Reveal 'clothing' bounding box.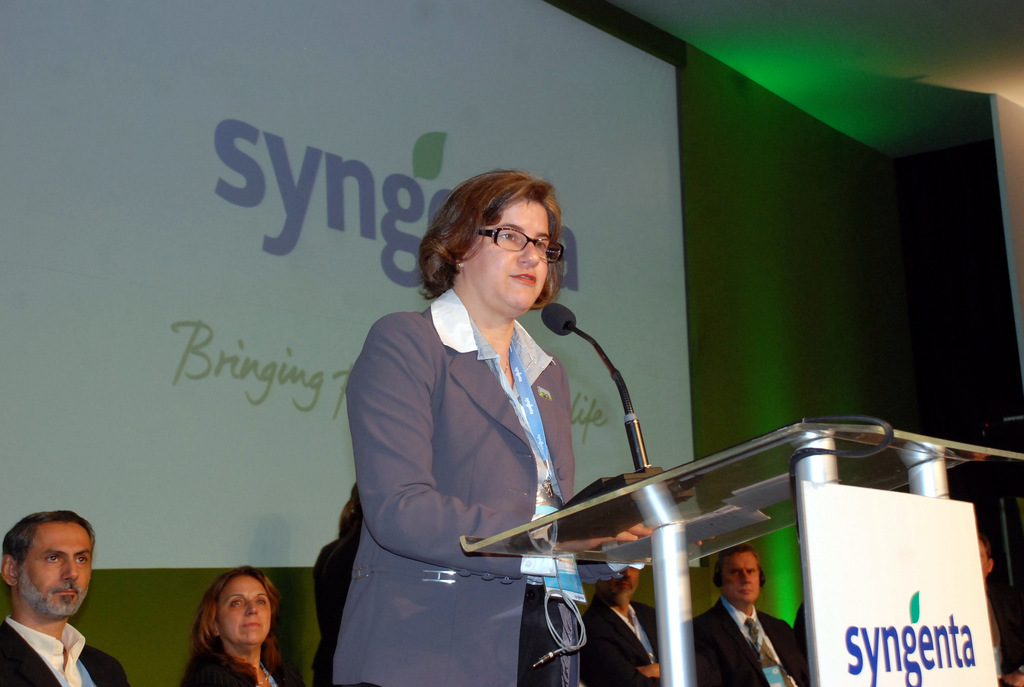
Revealed: [x1=582, y1=595, x2=662, y2=686].
